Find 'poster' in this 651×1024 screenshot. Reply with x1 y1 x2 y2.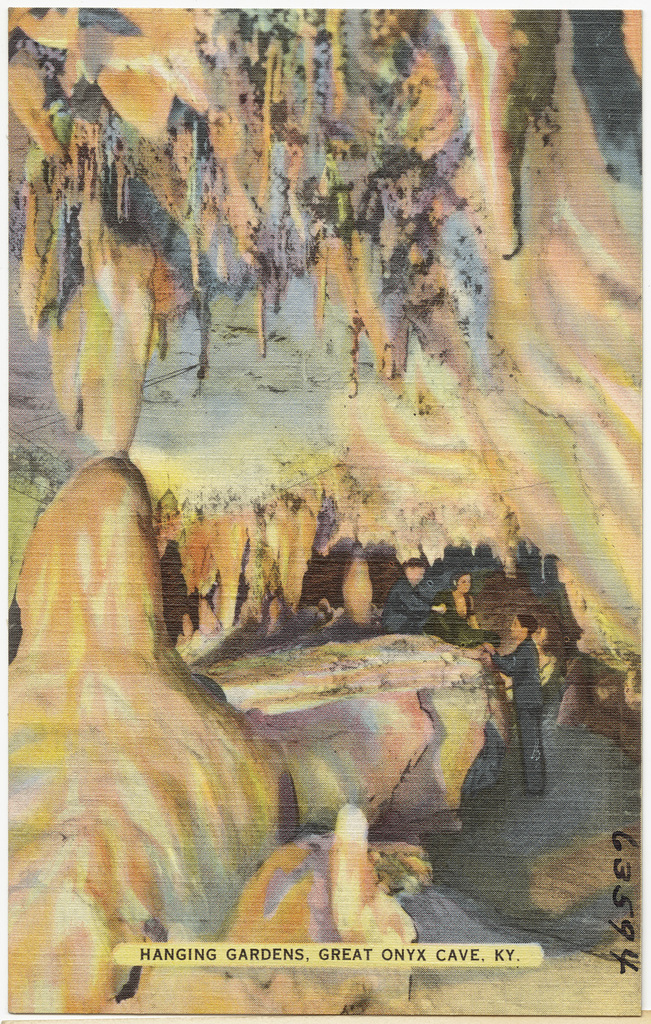
8 0 637 1014.
